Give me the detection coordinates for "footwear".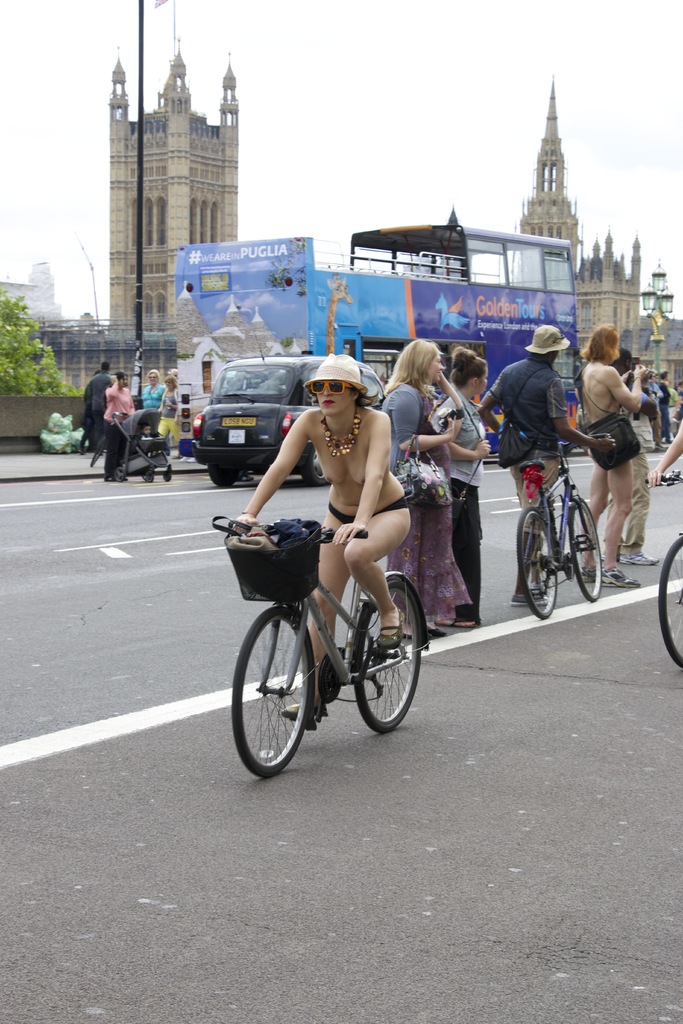
bbox=(616, 547, 662, 568).
